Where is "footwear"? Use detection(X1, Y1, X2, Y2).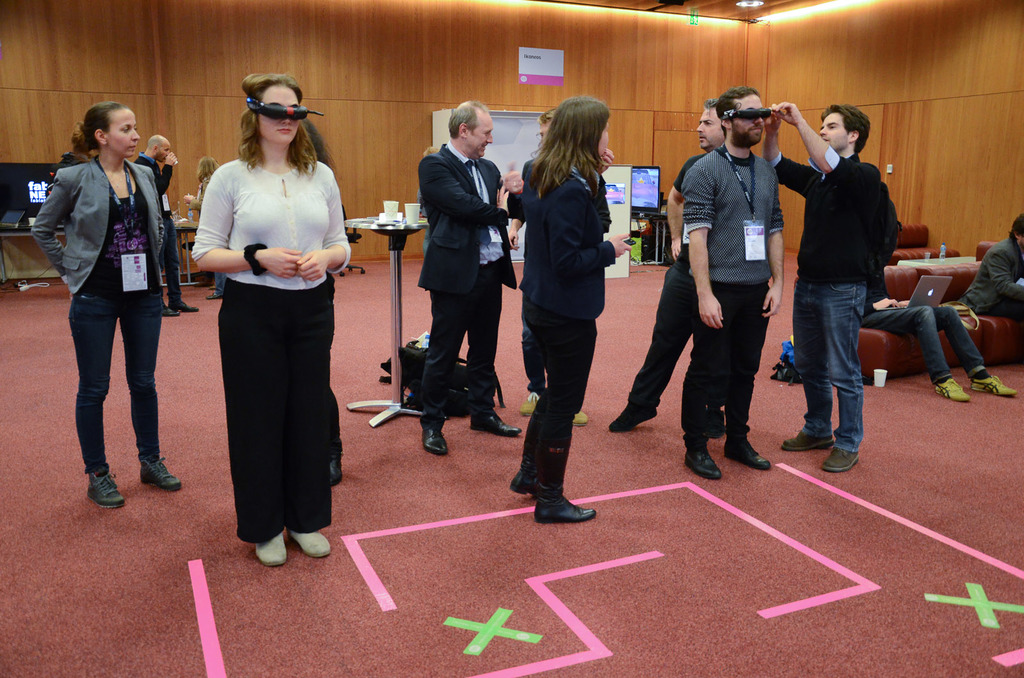
detection(170, 301, 201, 315).
